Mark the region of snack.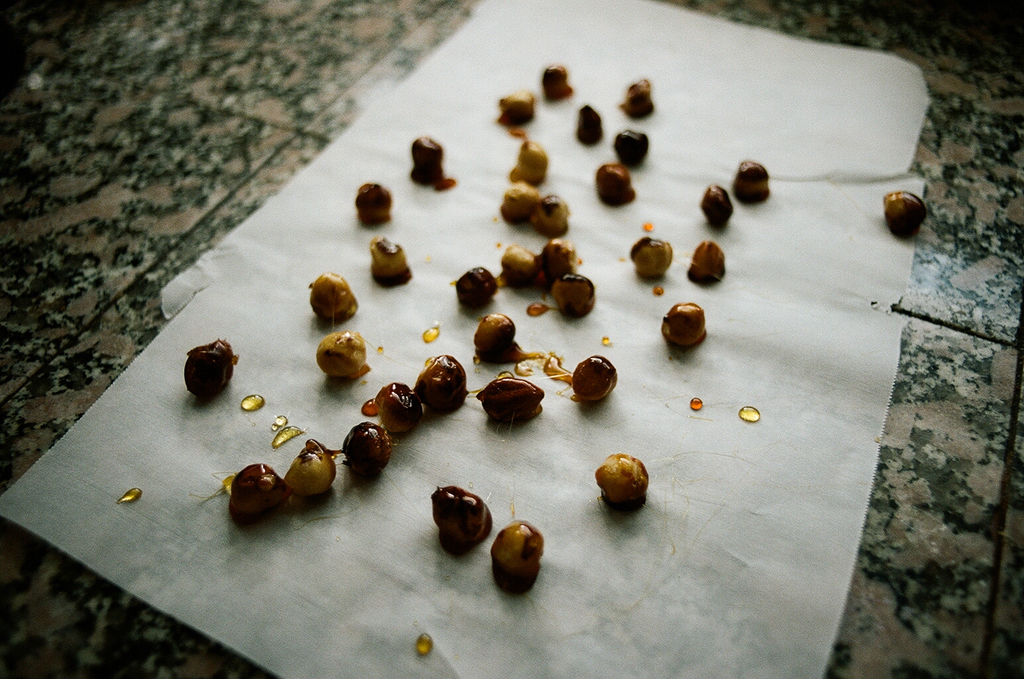
Region: rect(478, 377, 543, 421).
